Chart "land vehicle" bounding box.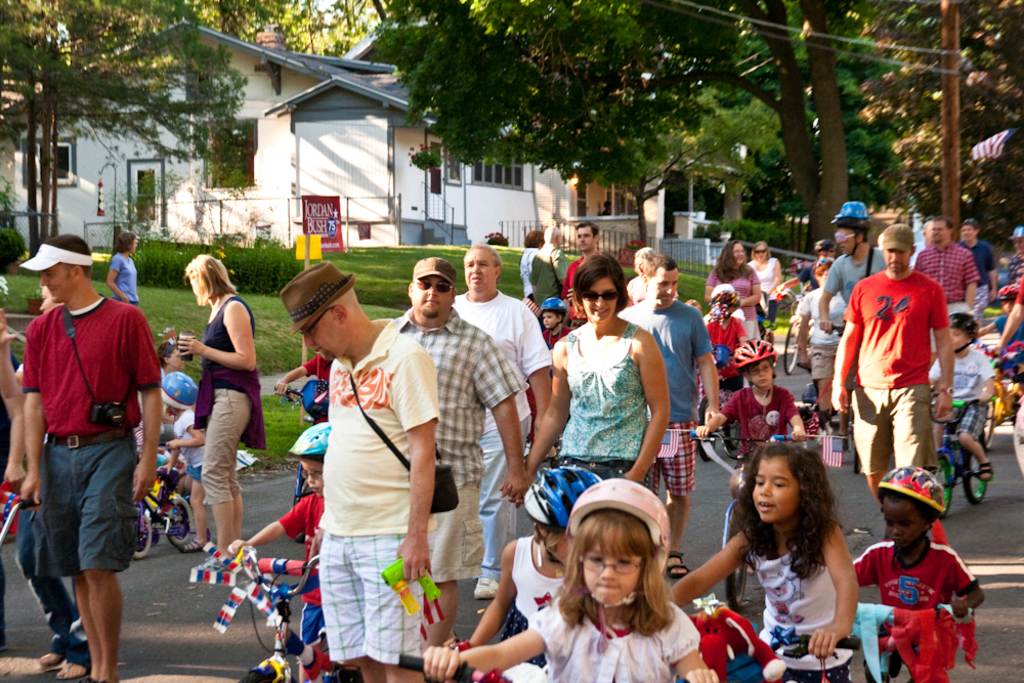
Charted: [left=688, top=426, right=802, bottom=607].
